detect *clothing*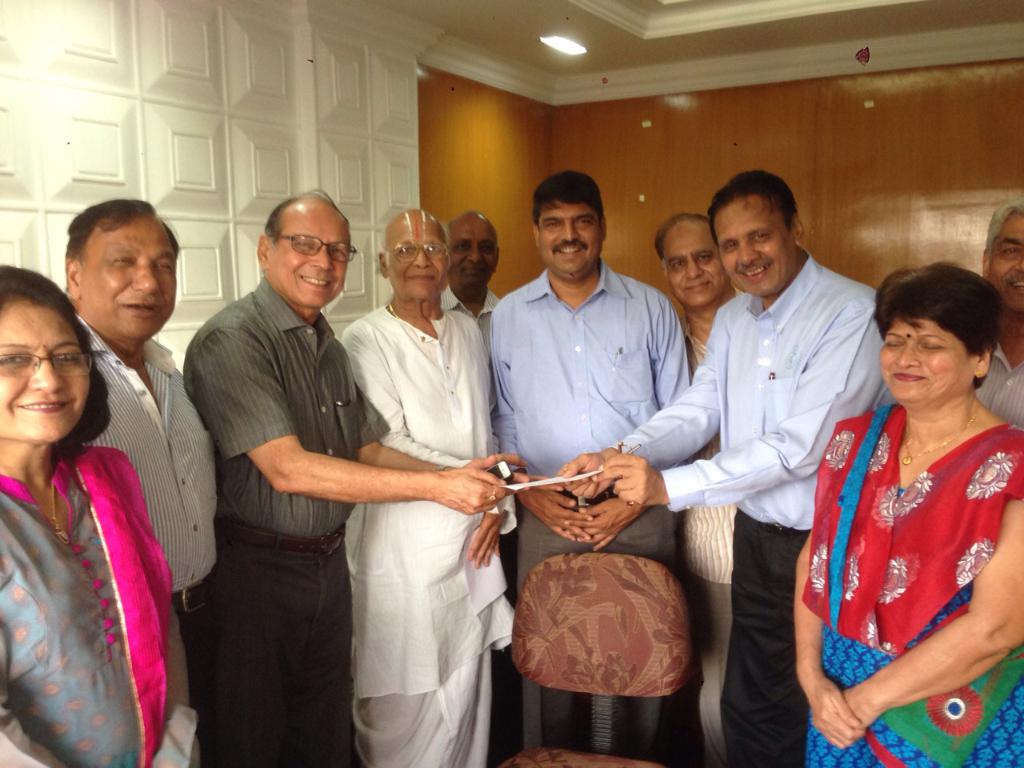
pyautogui.locateOnScreen(489, 250, 693, 749)
